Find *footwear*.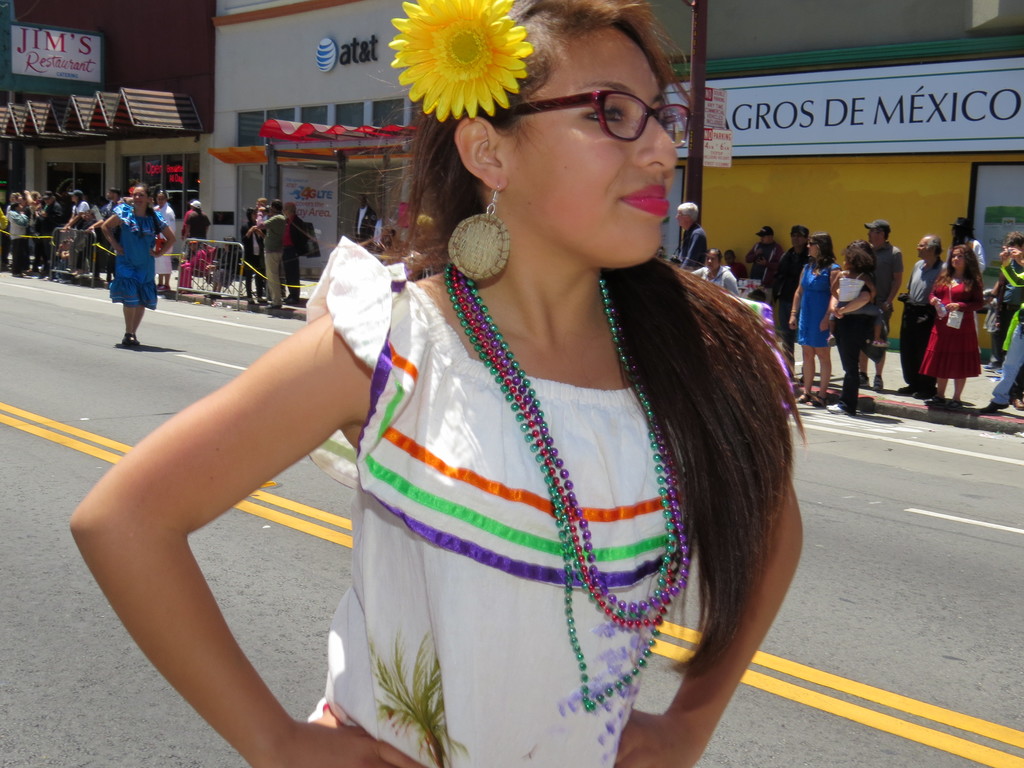
(left=943, top=398, right=959, bottom=410).
